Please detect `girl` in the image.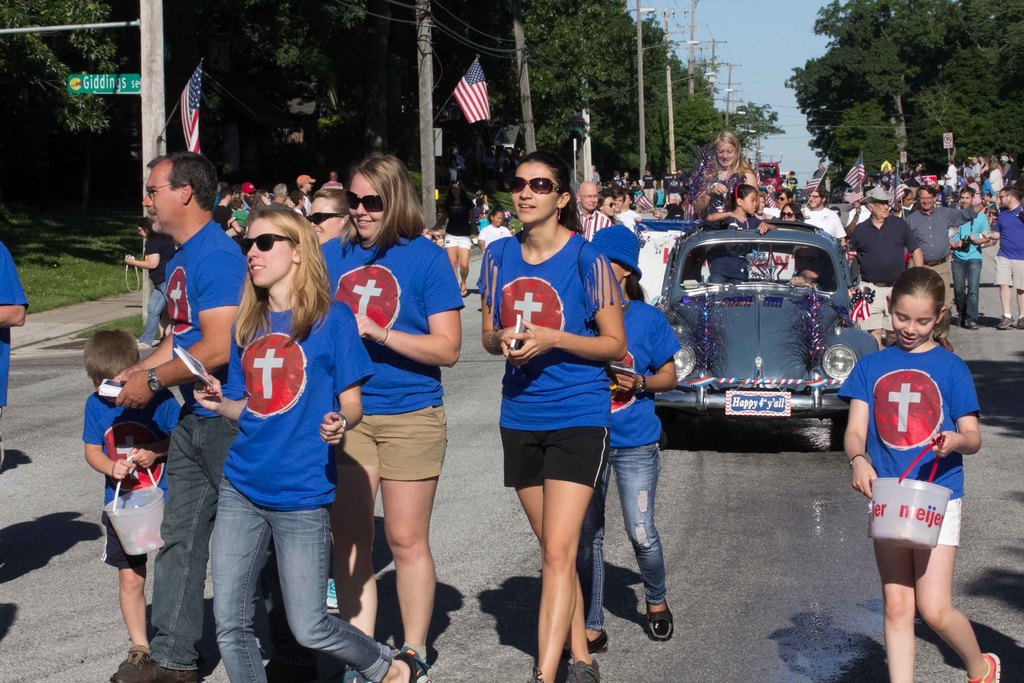
573/219/682/656.
